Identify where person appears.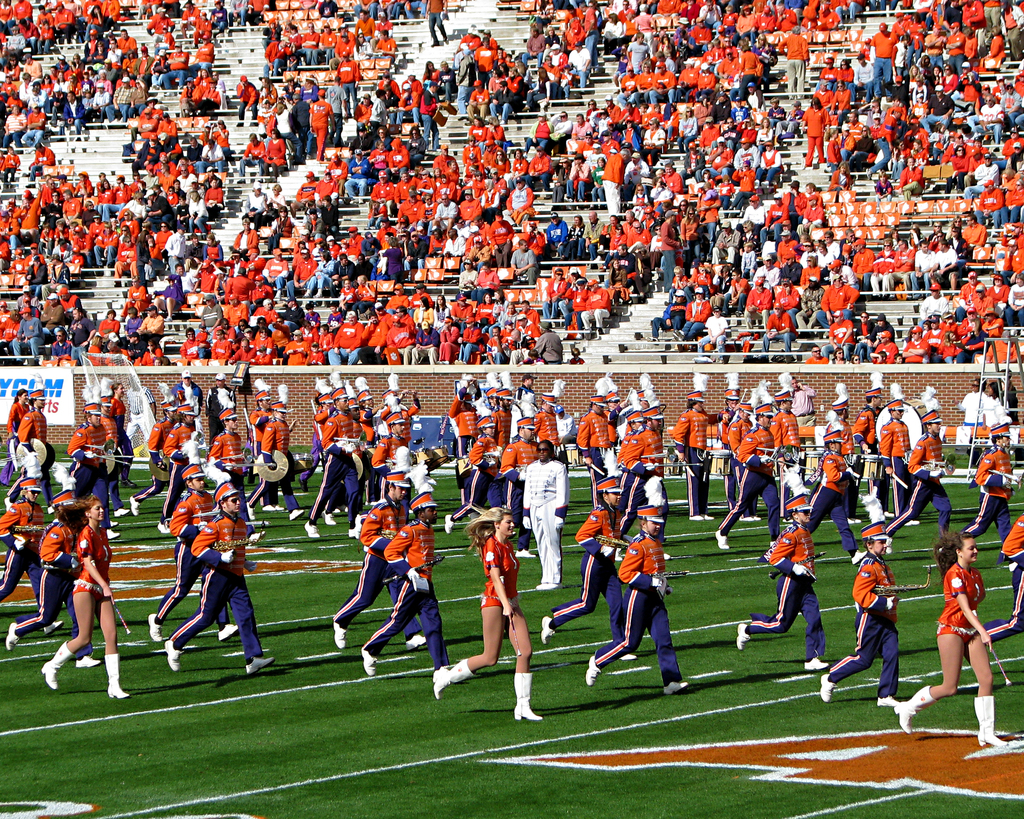
Appears at <region>108, 380, 136, 491</region>.
